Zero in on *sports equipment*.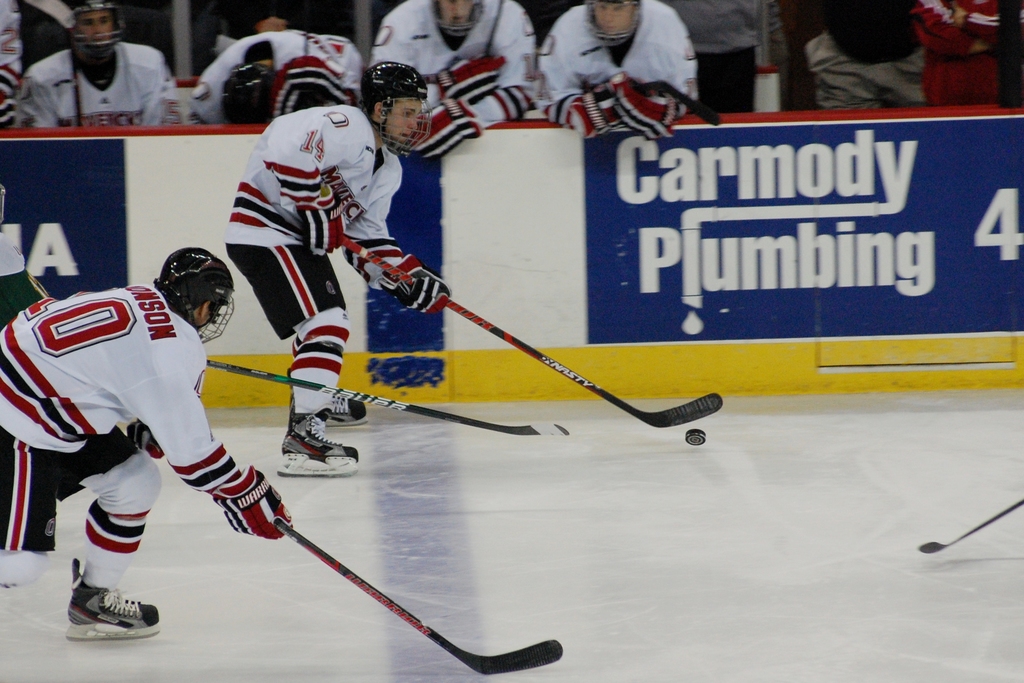
Zeroed in: {"x1": 344, "y1": 242, "x2": 451, "y2": 313}.
